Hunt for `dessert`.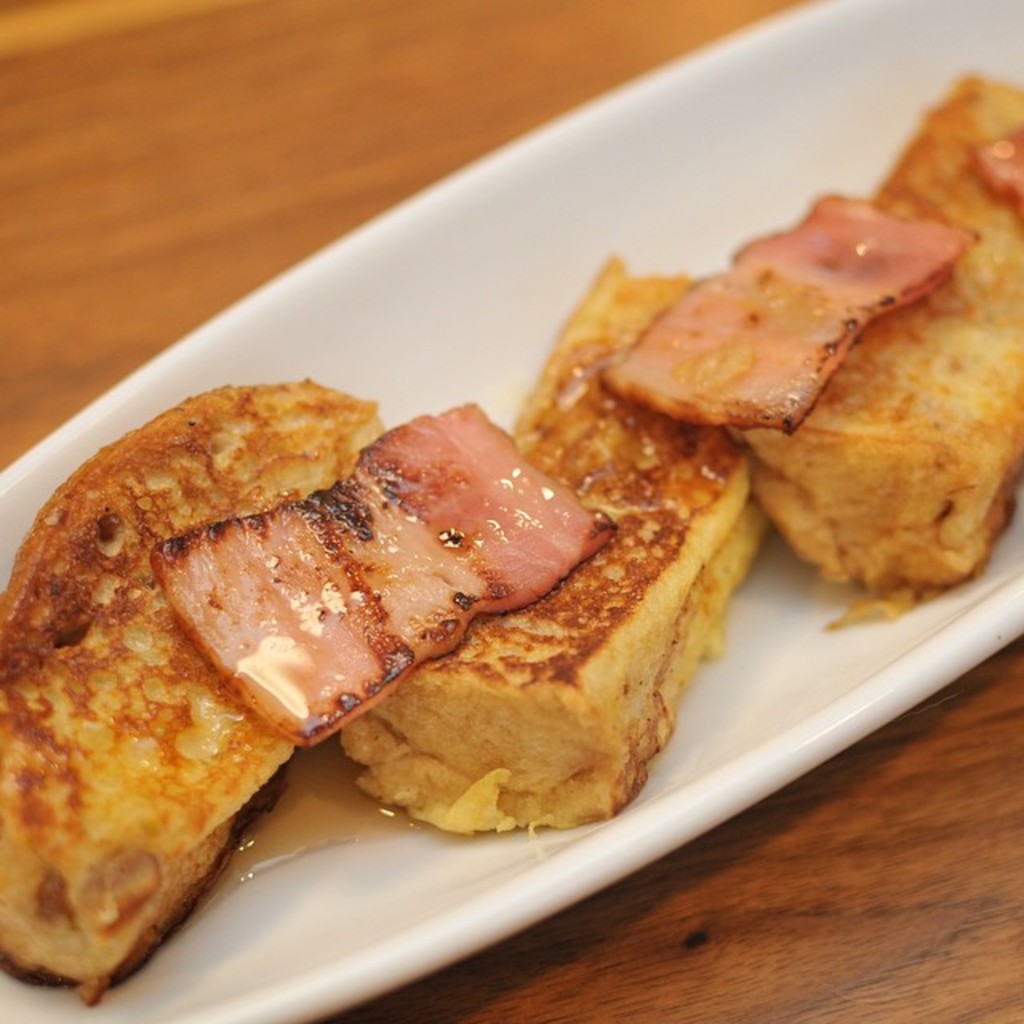
Hunted down at <box>750,77,1022,582</box>.
